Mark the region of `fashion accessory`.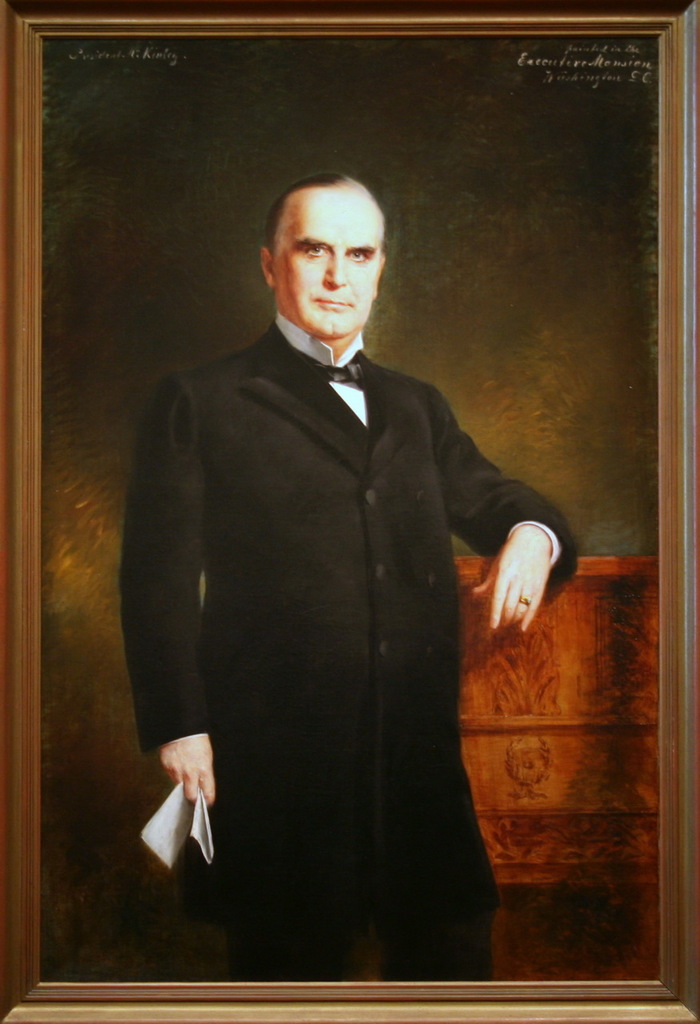
Region: {"left": 518, "top": 594, "right": 536, "bottom": 608}.
